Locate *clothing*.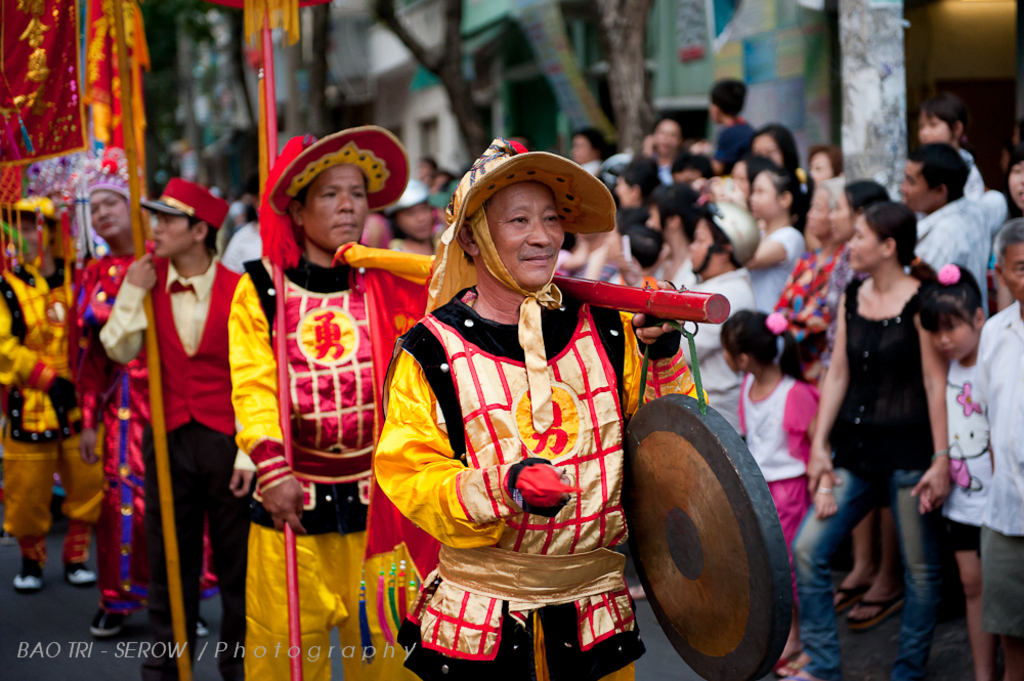
Bounding box: 95, 252, 251, 680.
